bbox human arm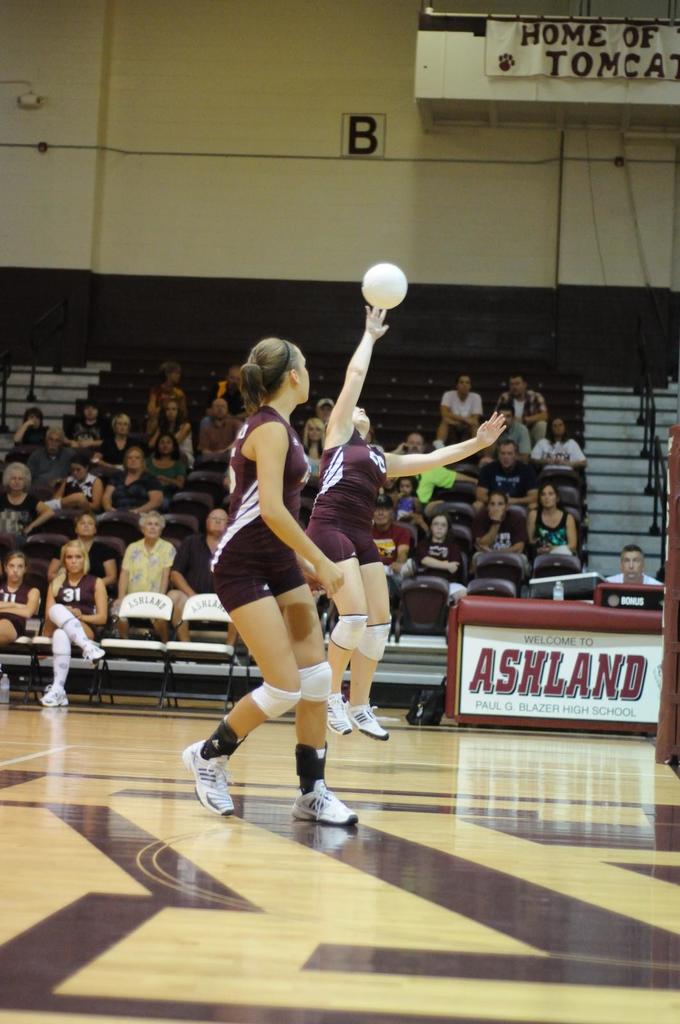
locate(380, 410, 505, 479)
